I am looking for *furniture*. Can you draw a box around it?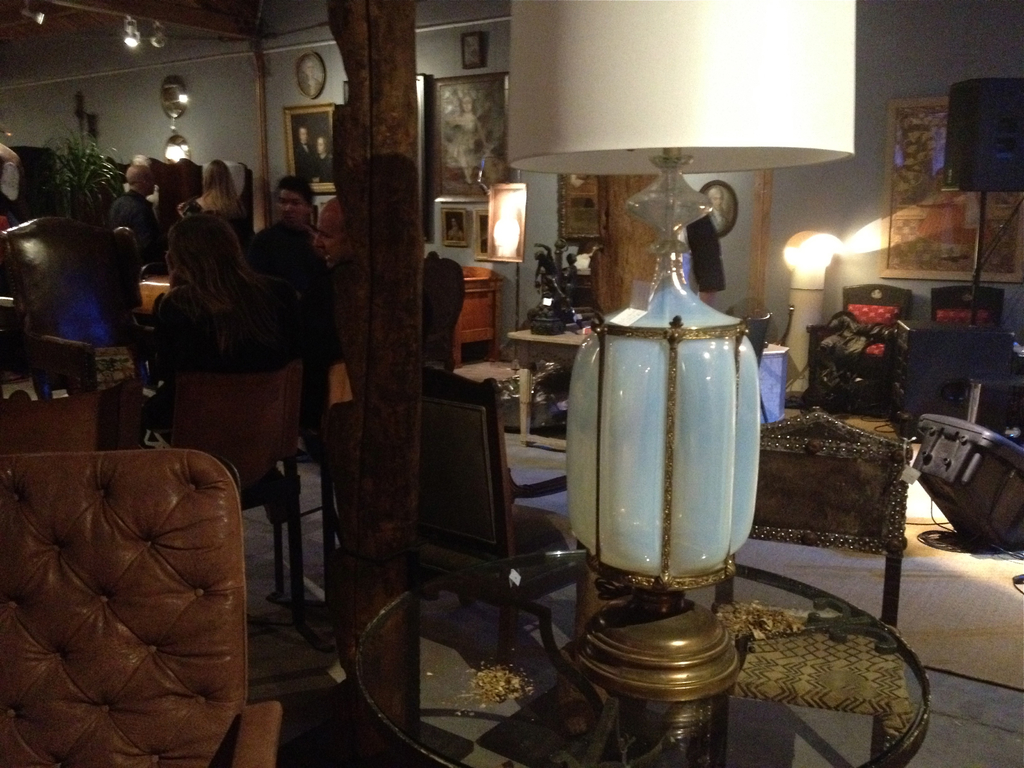
Sure, the bounding box is left=351, top=548, right=932, bottom=767.
